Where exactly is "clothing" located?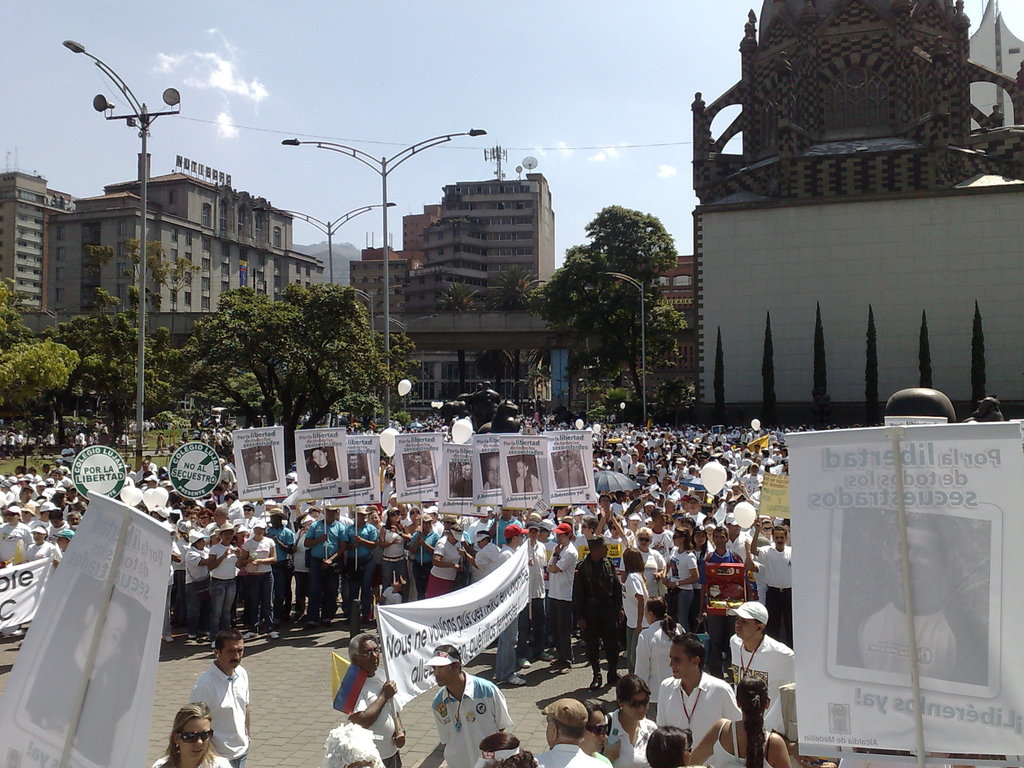
Its bounding box is 189,540,212,626.
